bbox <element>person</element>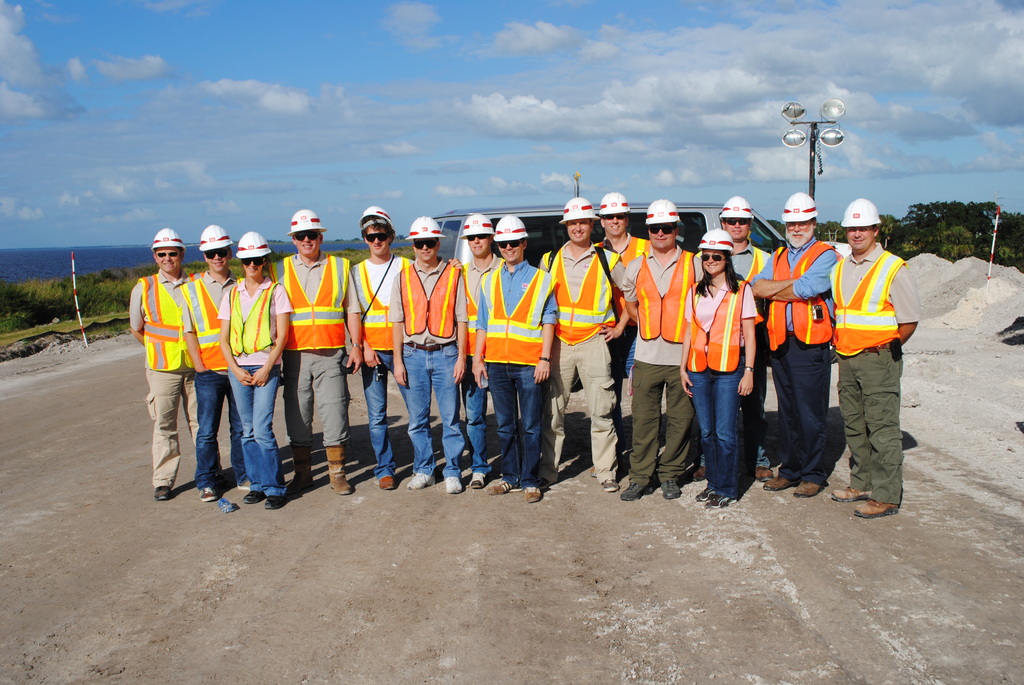
detection(550, 198, 615, 483)
